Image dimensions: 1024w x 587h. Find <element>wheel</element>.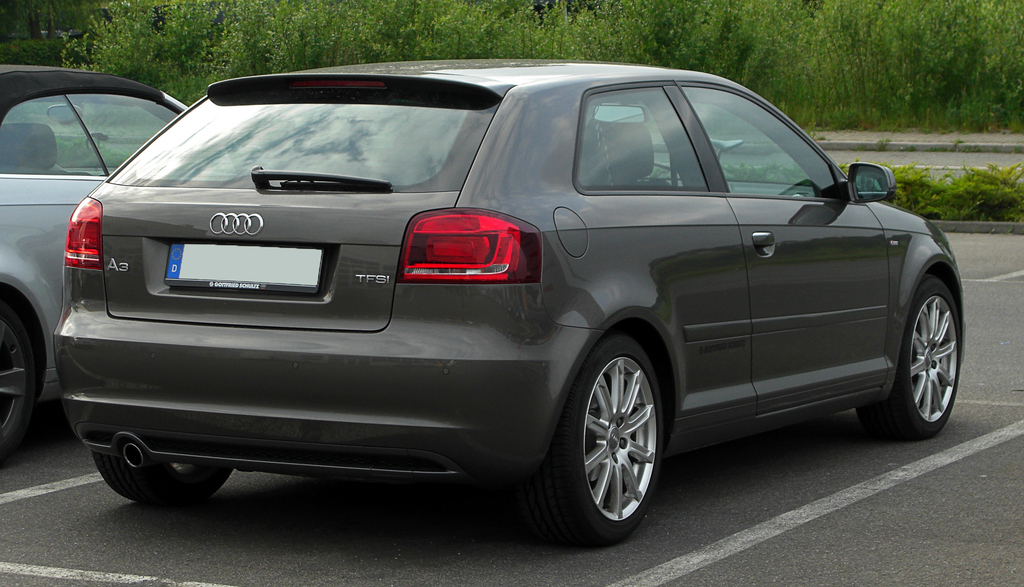
left=92, top=456, right=231, bottom=511.
